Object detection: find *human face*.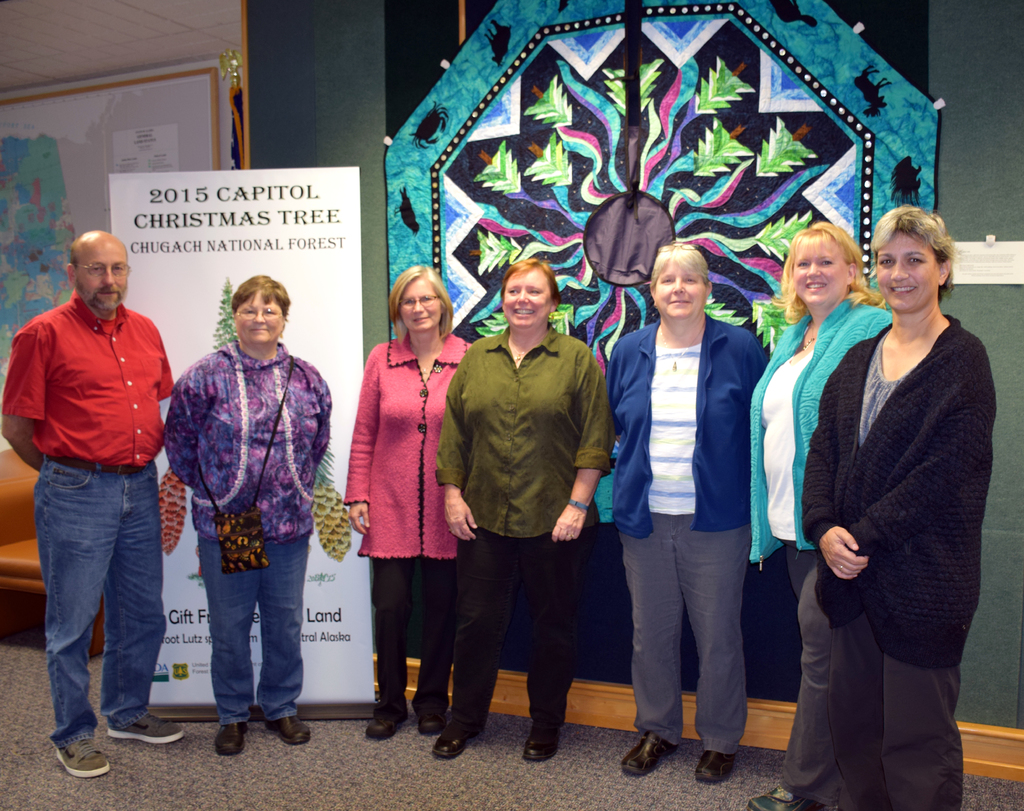
[left=394, top=273, right=442, bottom=335].
